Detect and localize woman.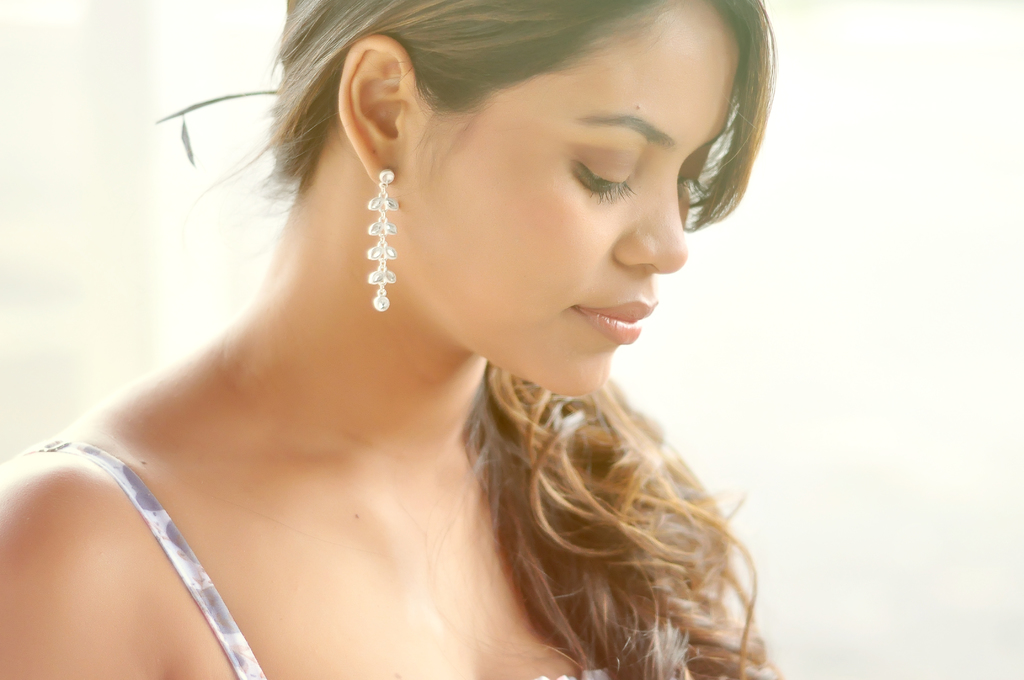
Localized at <region>0, 0, 789, 679</region>.
